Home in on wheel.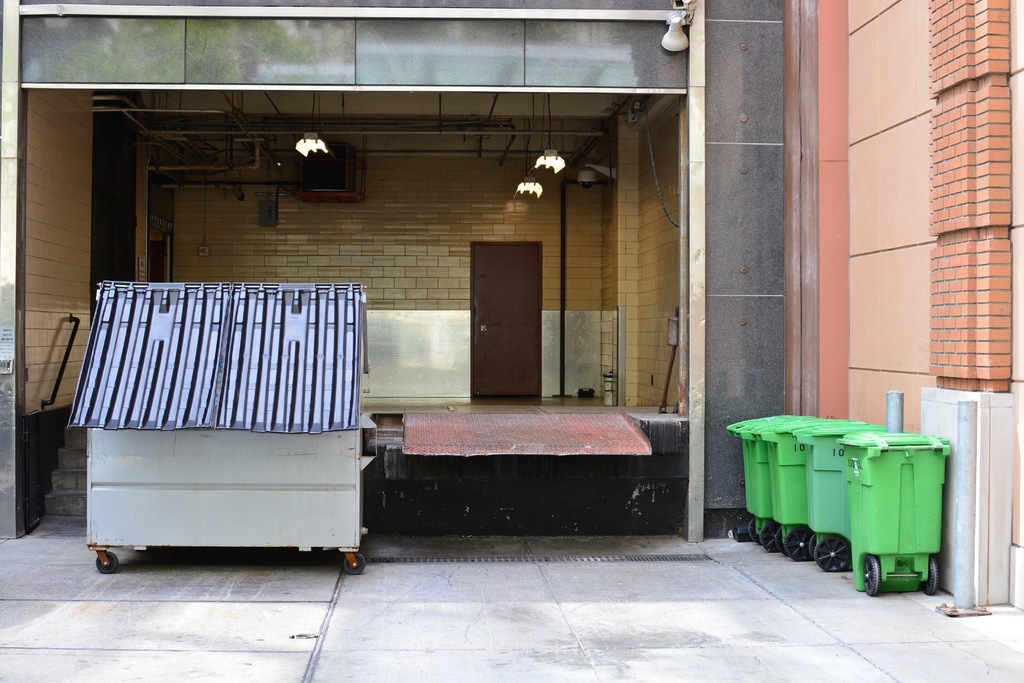
Homed in at 925 557 942 596.
